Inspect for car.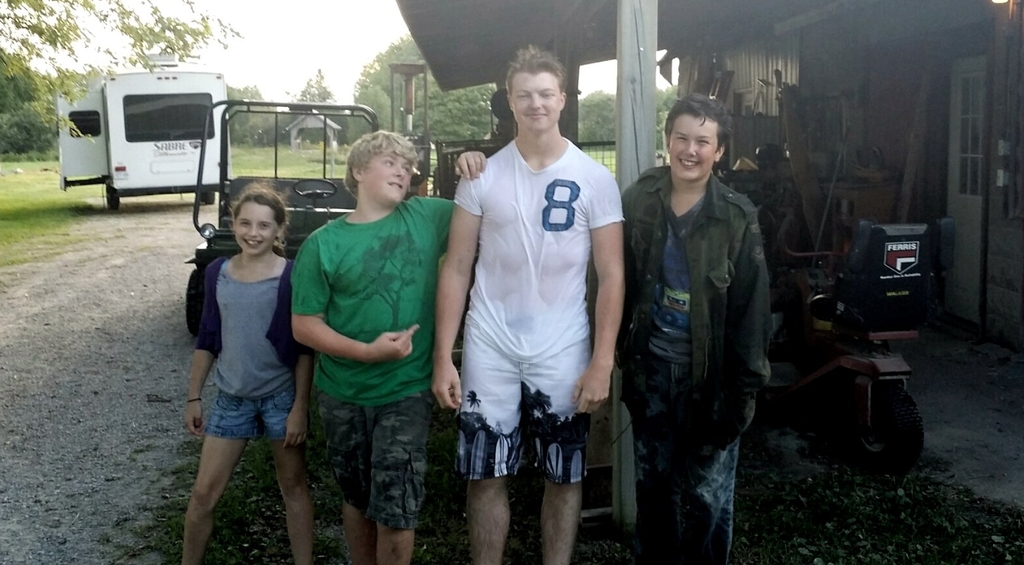
Inspection: (191,99,379,344).
